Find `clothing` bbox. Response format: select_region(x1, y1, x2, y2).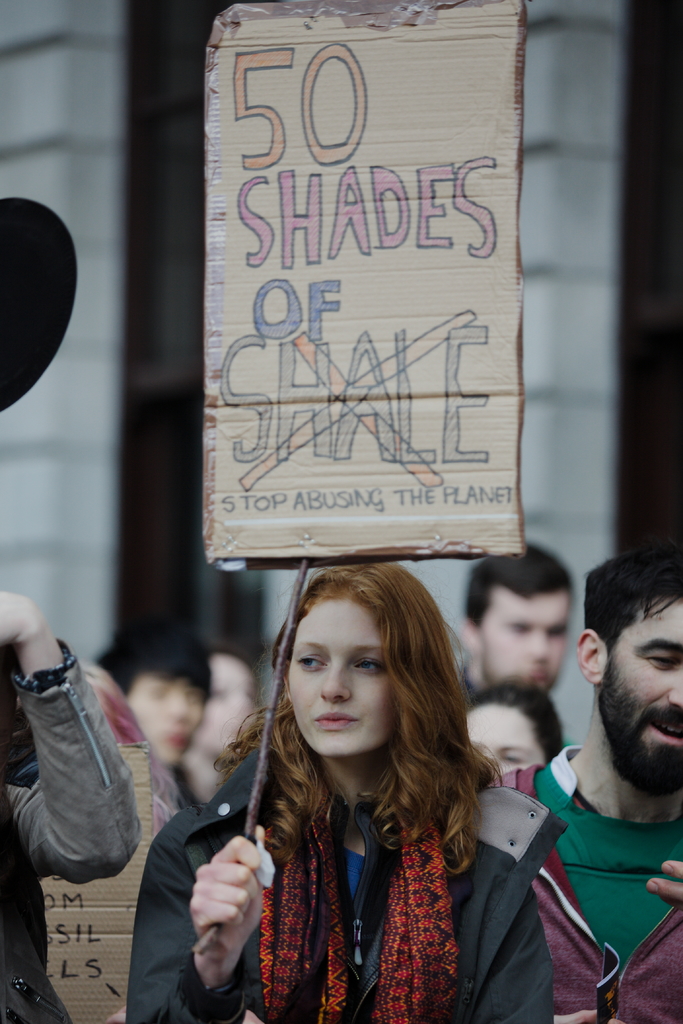
select_region(158, 688, 538, 1015).
